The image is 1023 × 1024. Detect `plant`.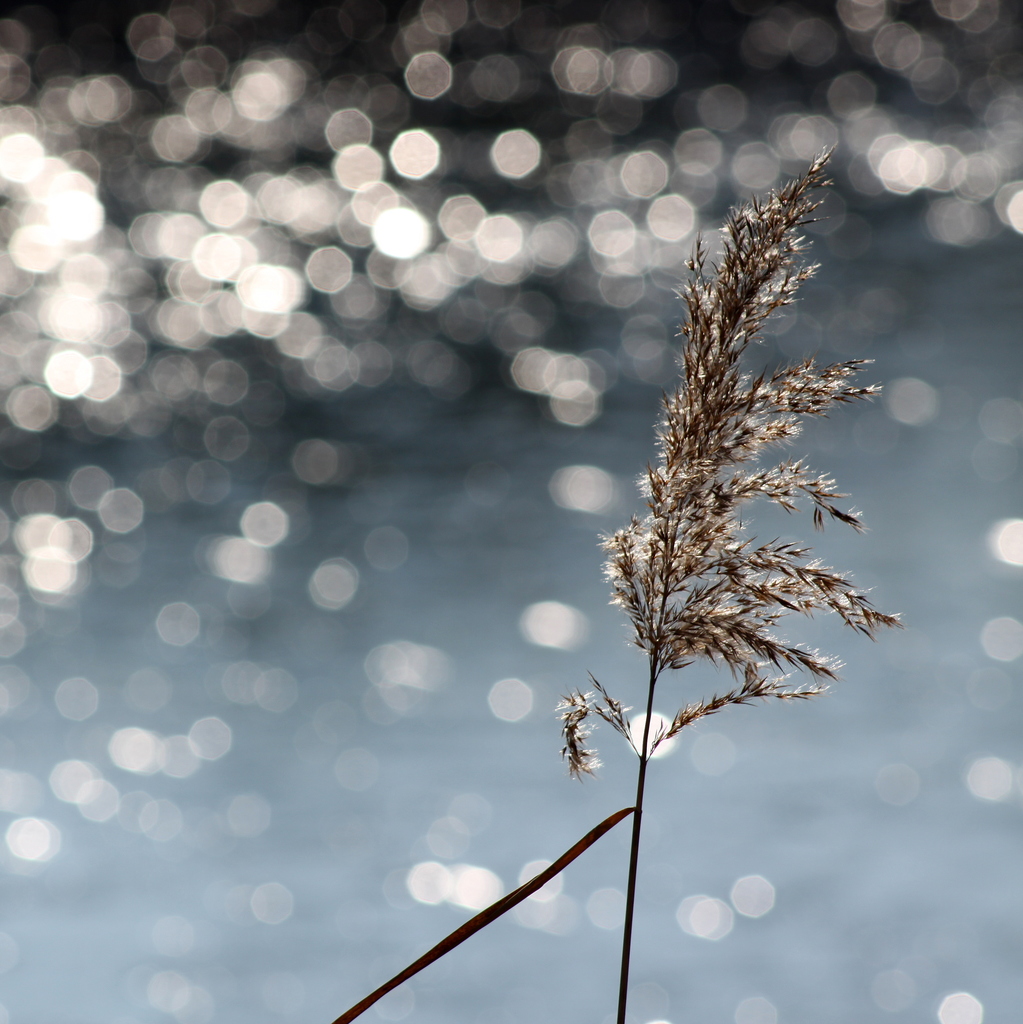
Detection: [left=523, top=113, right=905, bottom=995].
